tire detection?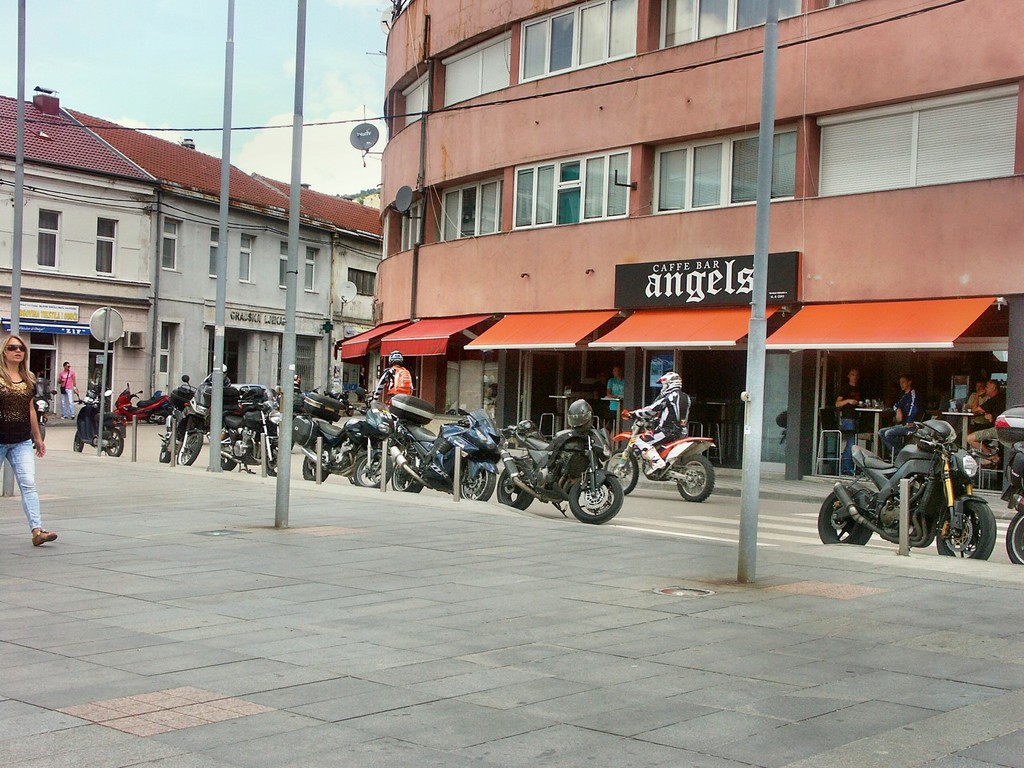
box(1006, 508, 1023, 563)
